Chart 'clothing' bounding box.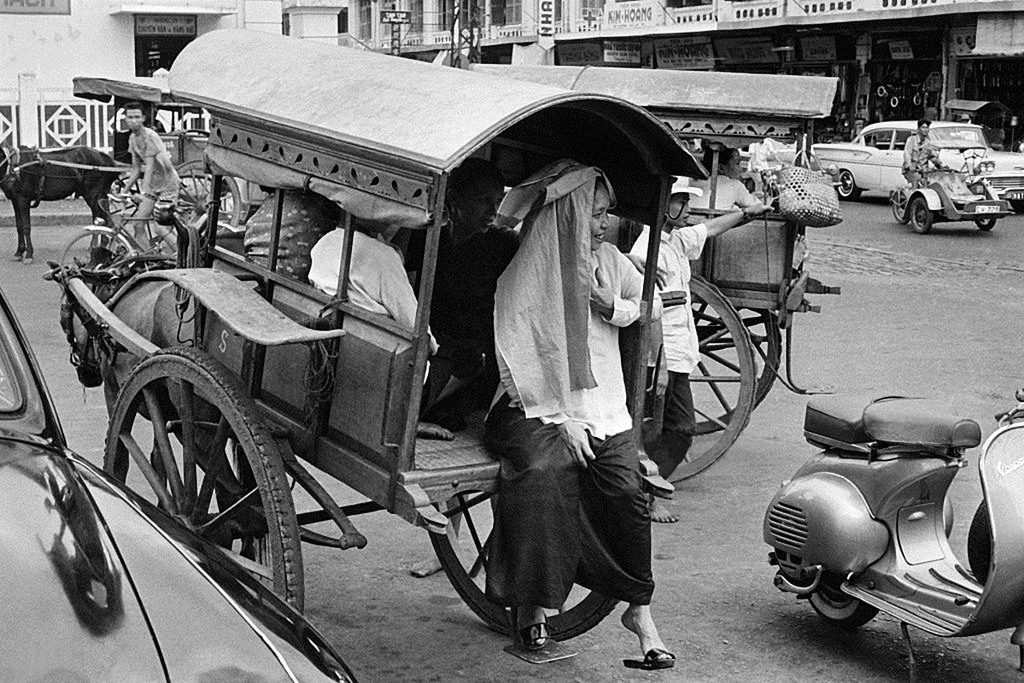
Charted: Rect(241, 190, 340, 284).
